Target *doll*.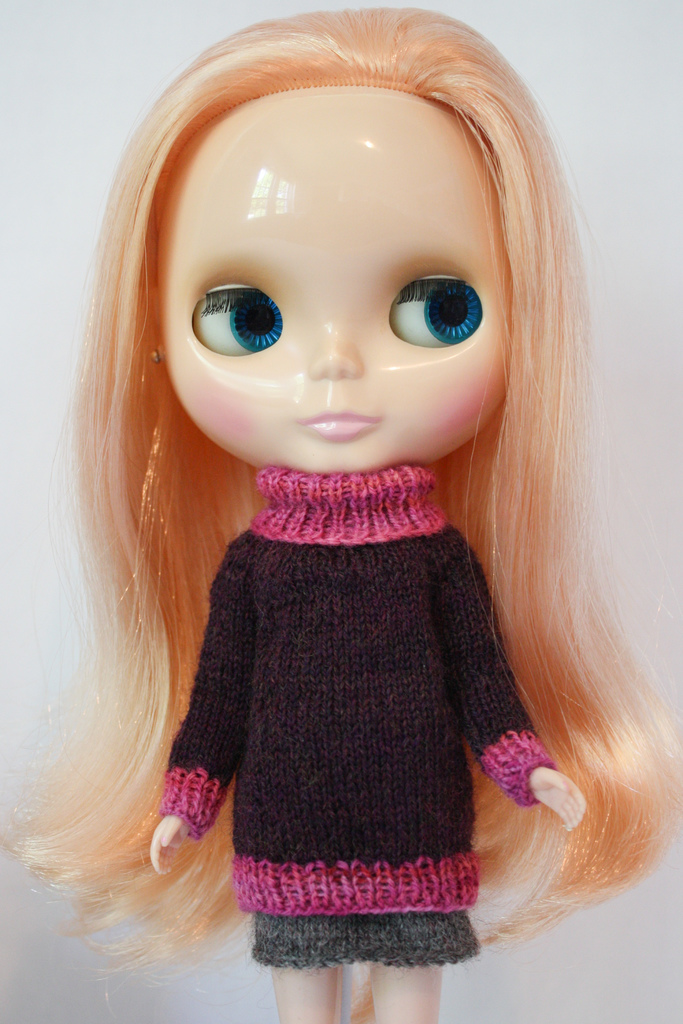
Target region: locate(0, 28, 679, 1011).
